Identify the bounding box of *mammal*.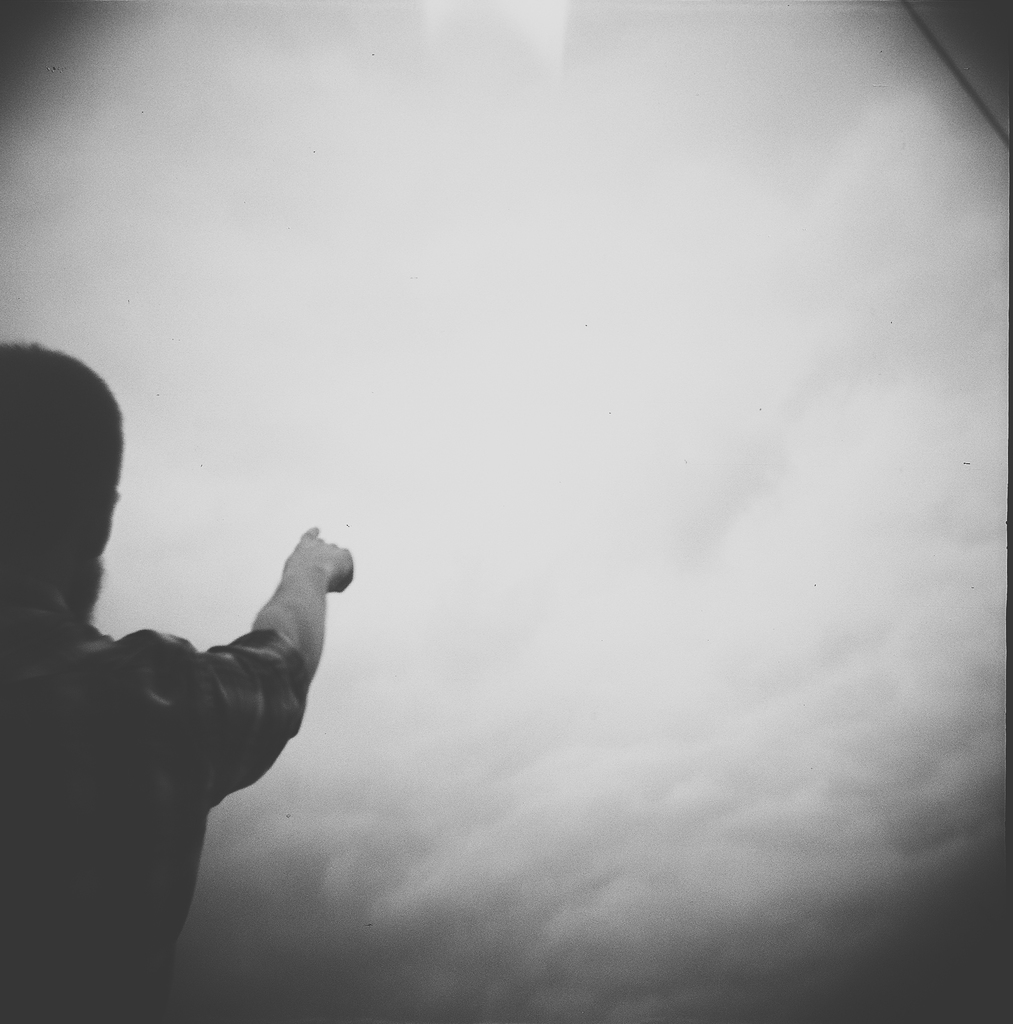
box(0, 381, 336, 1019).
